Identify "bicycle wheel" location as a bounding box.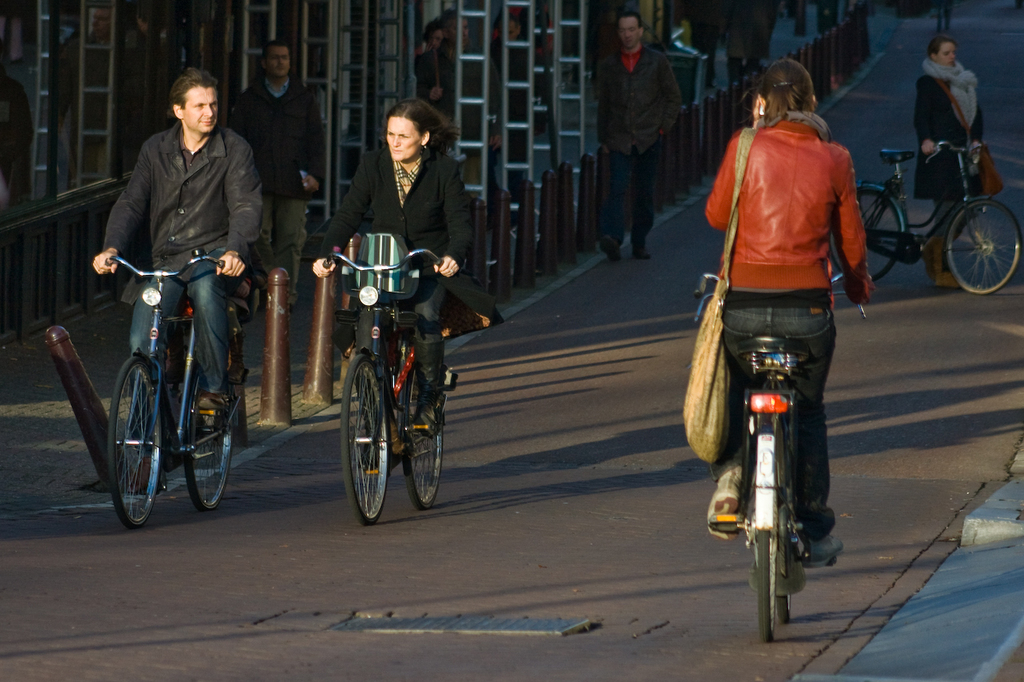
box=[400, 347, 447, 509].
